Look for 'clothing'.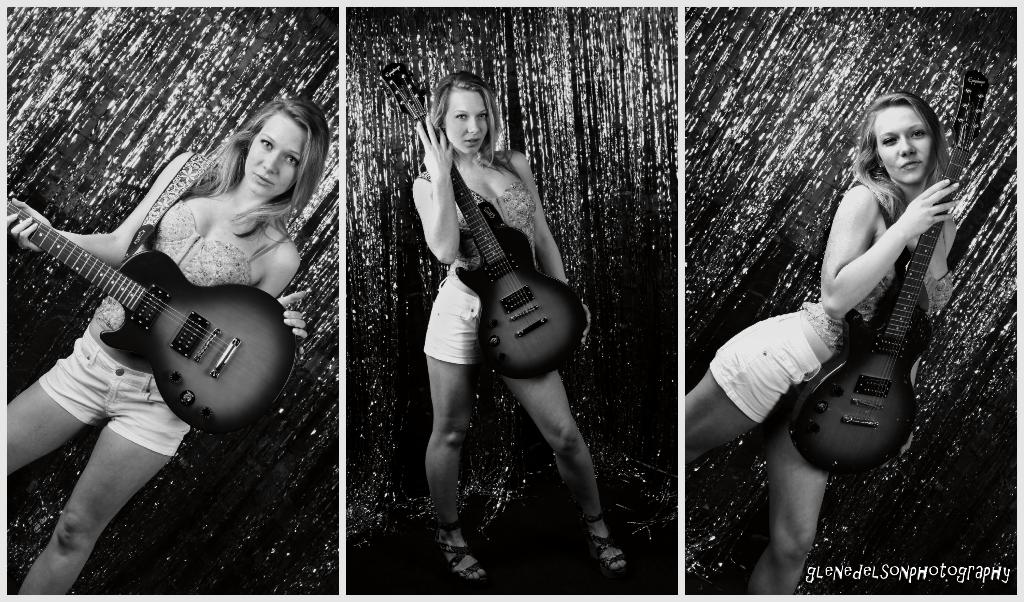
Found: Rect(421, 149, 540, 369).
